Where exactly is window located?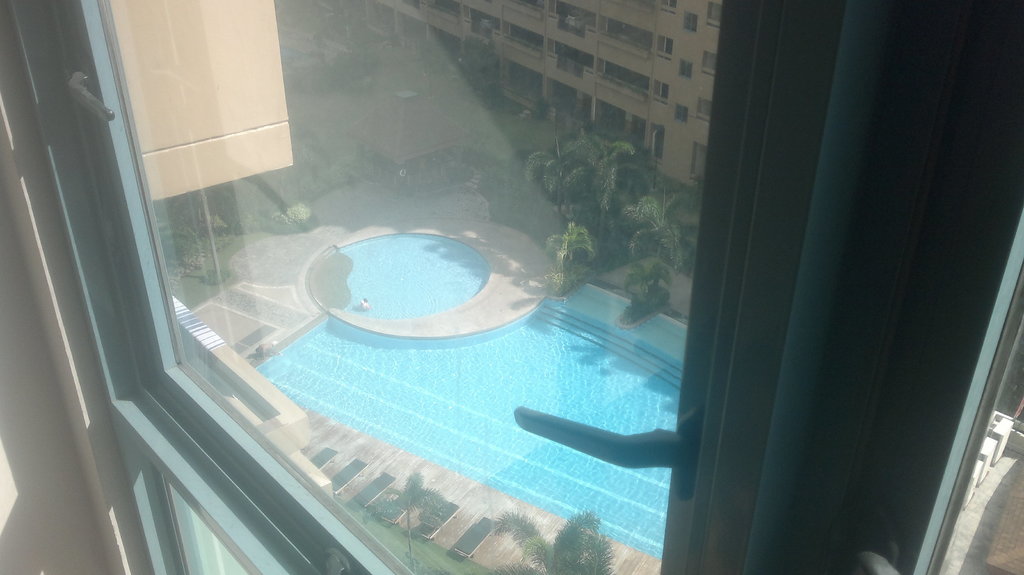
Its bounding box is BBox(676, 108, 688, 125).
